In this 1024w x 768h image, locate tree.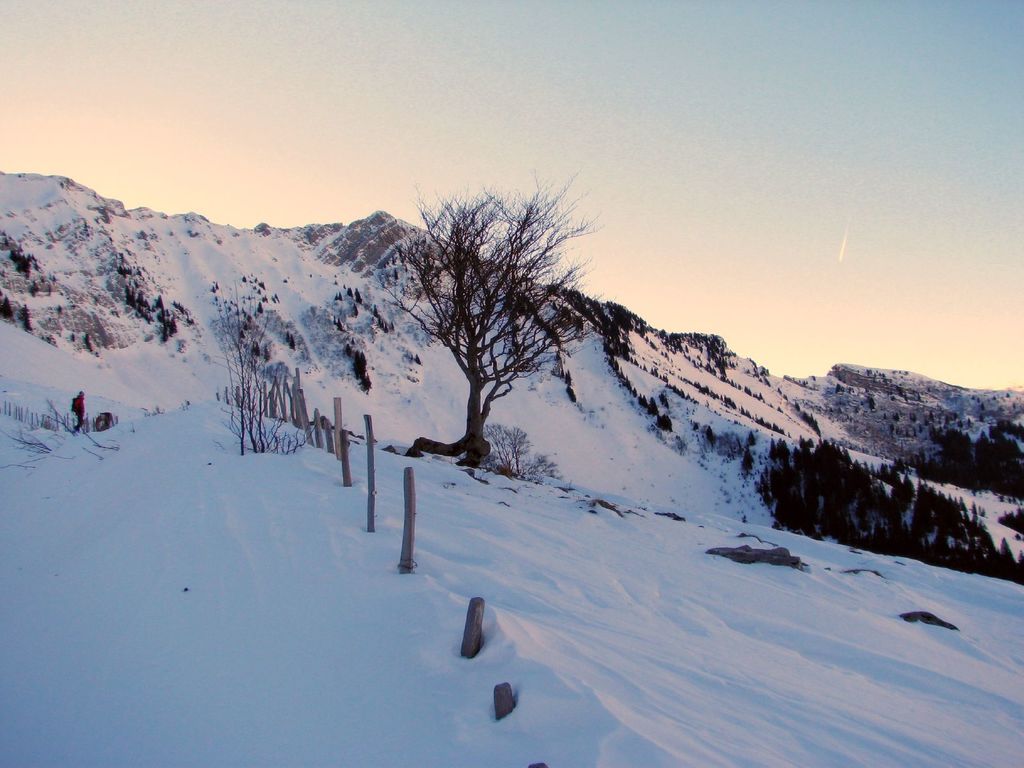
Bounding box: (202,269,318,452).
